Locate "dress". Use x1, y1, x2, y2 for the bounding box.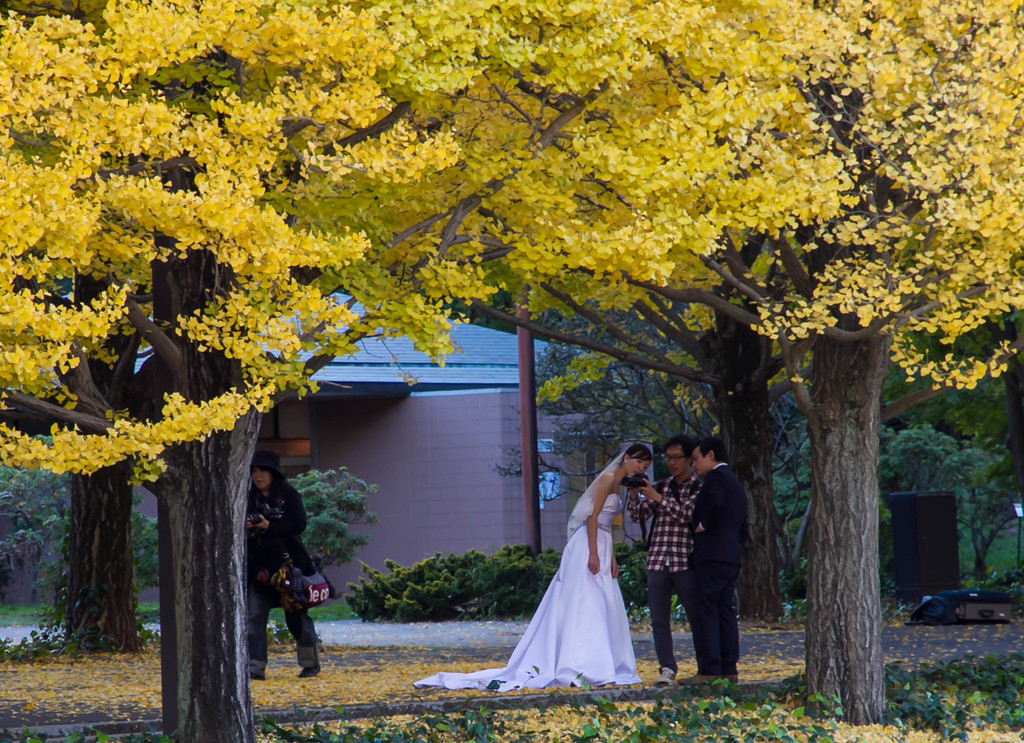
413, 492, 643, 687.
